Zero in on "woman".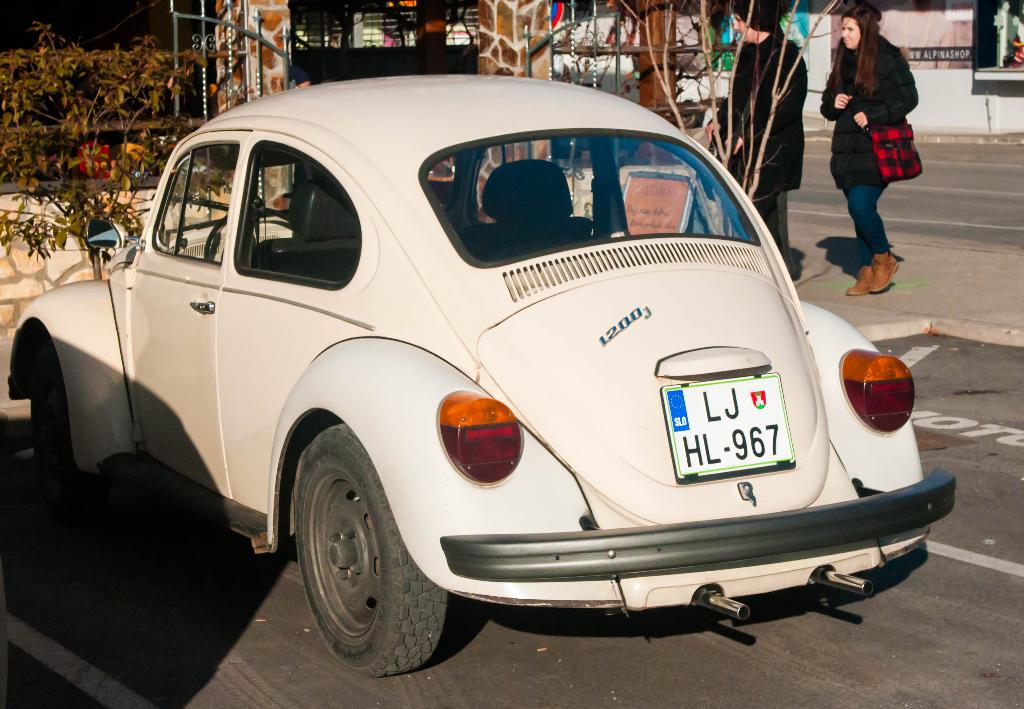
Zeroed in: 813,3,930,310.
